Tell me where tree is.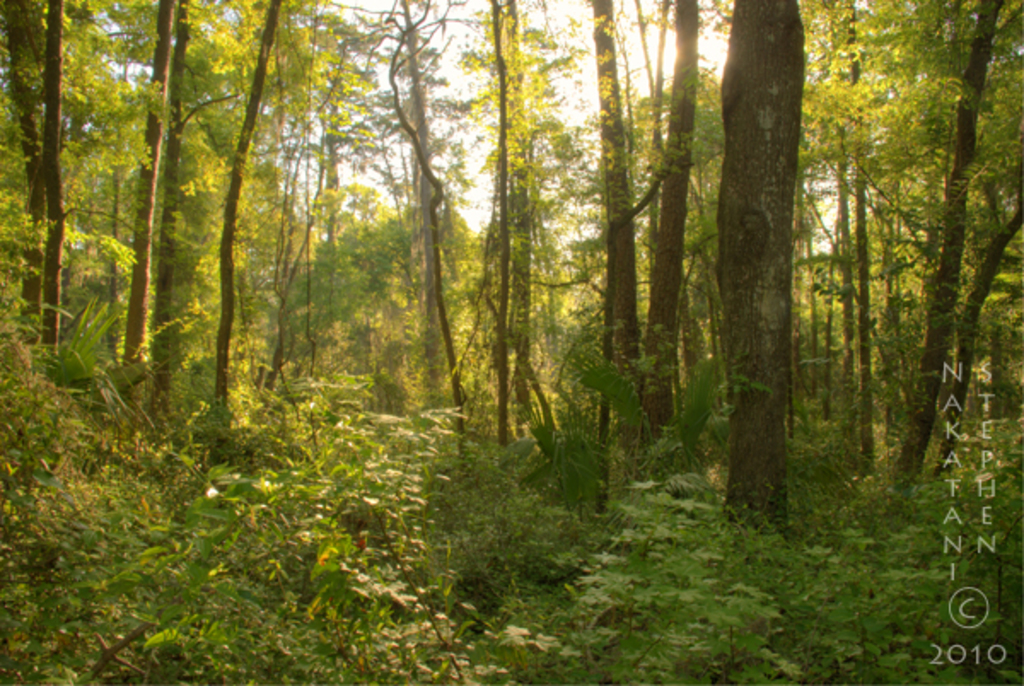
tree is at {"left": 712, "top": 0, "right": 802, "bottom": 527}.
